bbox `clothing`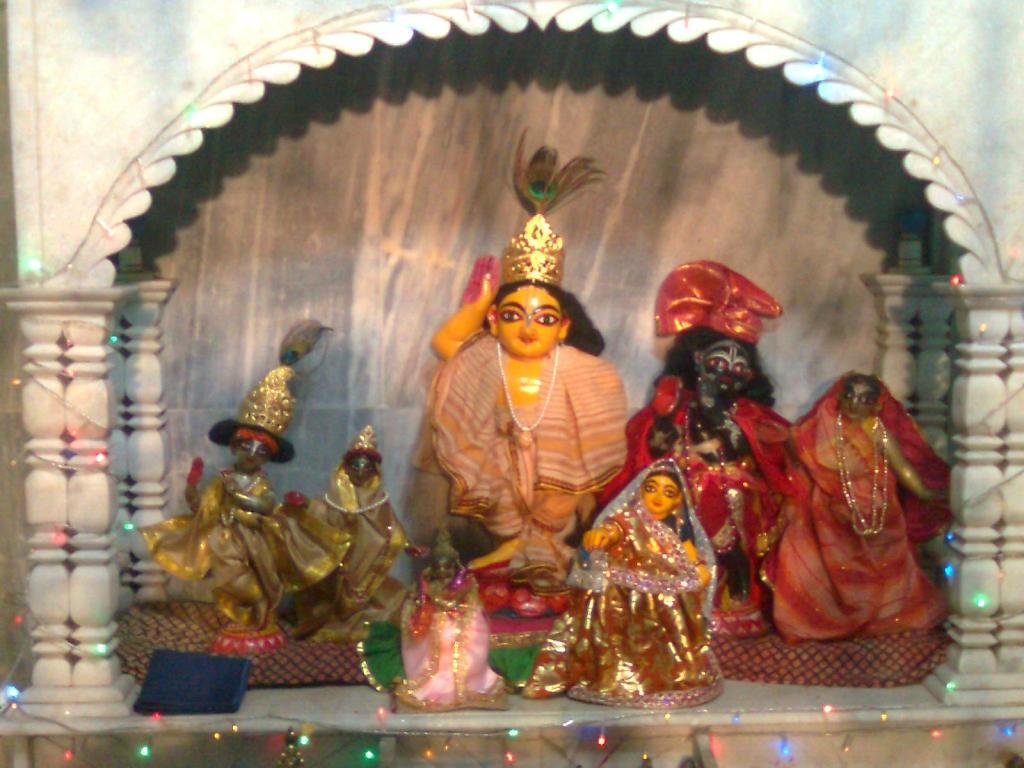
418:327:640:555
